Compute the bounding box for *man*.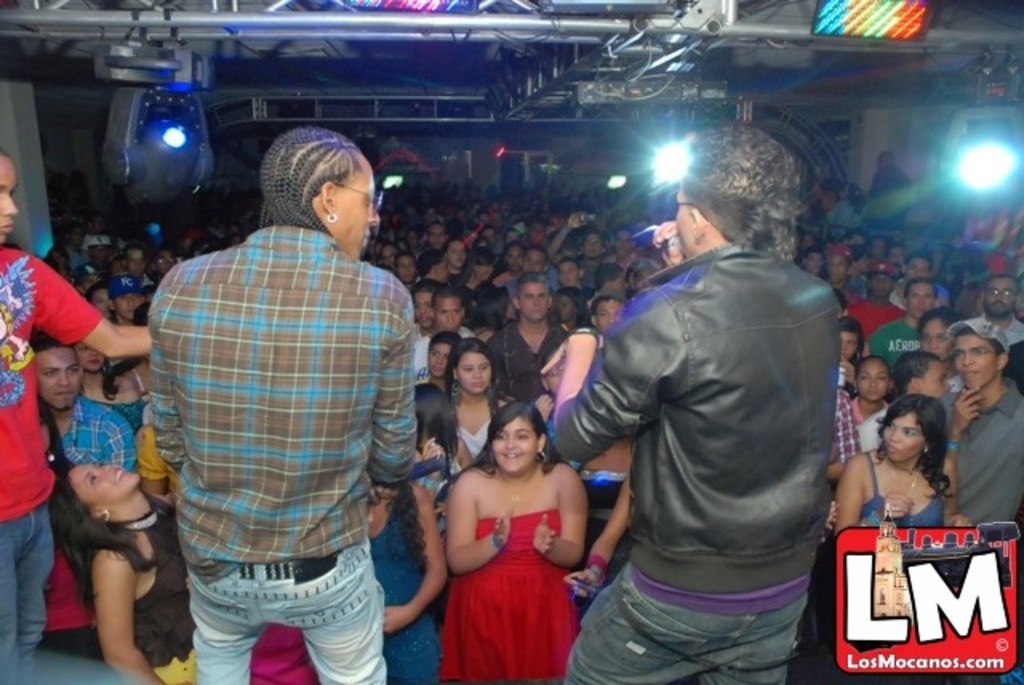
locate(534, 106, 842, 683).
